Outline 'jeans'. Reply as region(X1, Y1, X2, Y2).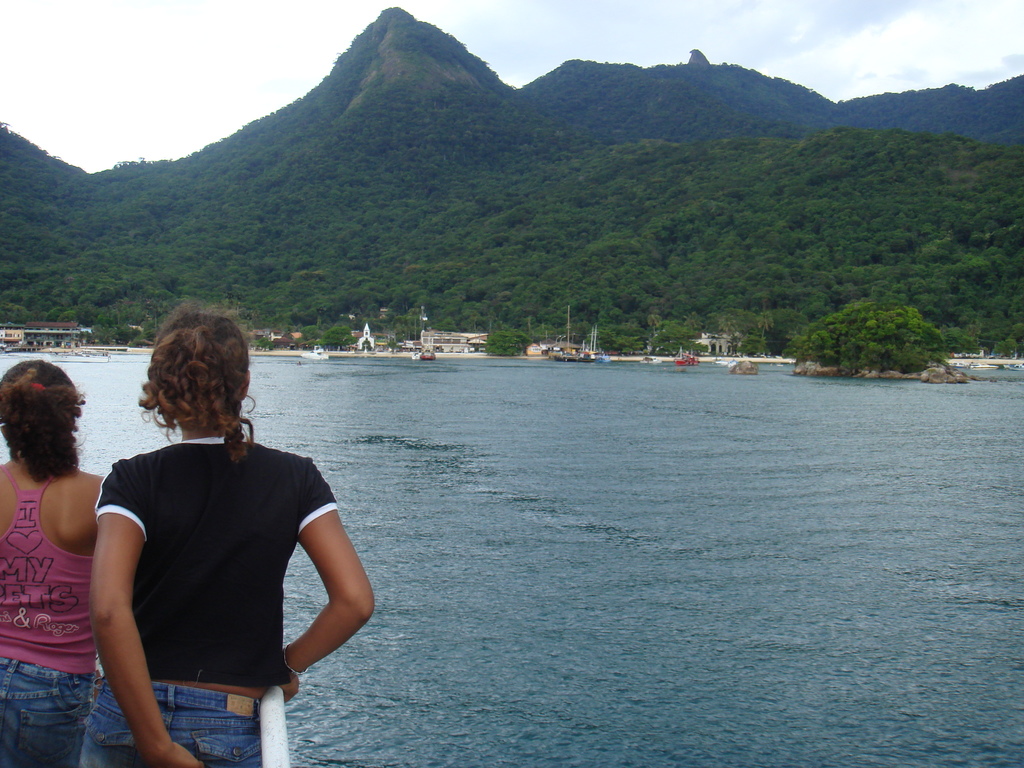
region(0, 658, 91, 767).
